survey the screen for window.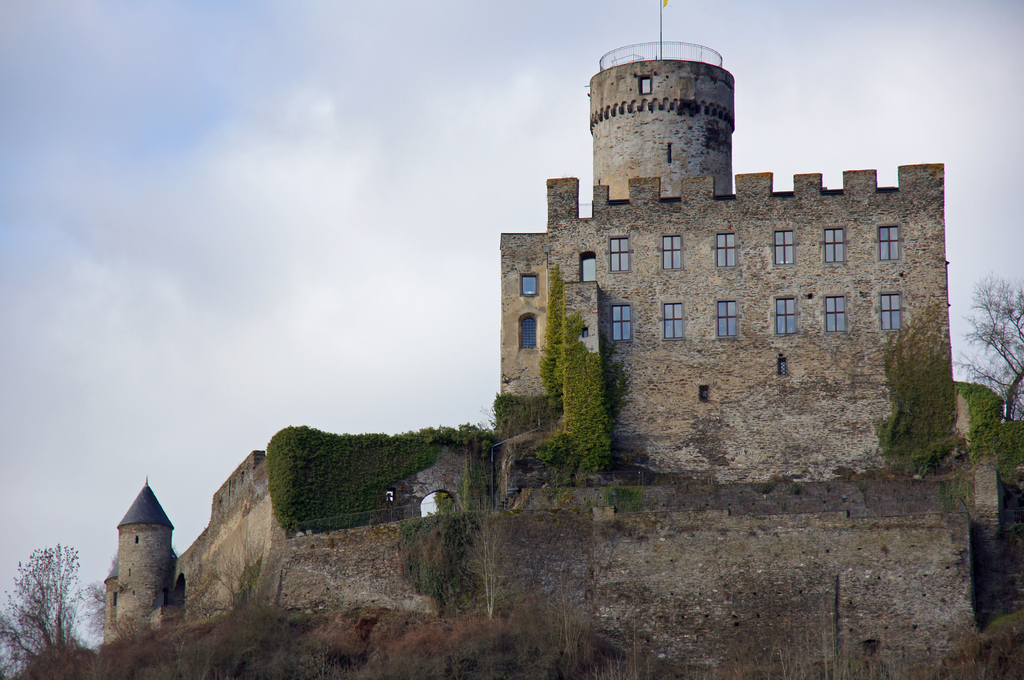
Survey found: (left=522, top=311, right=541, bottom=347).
